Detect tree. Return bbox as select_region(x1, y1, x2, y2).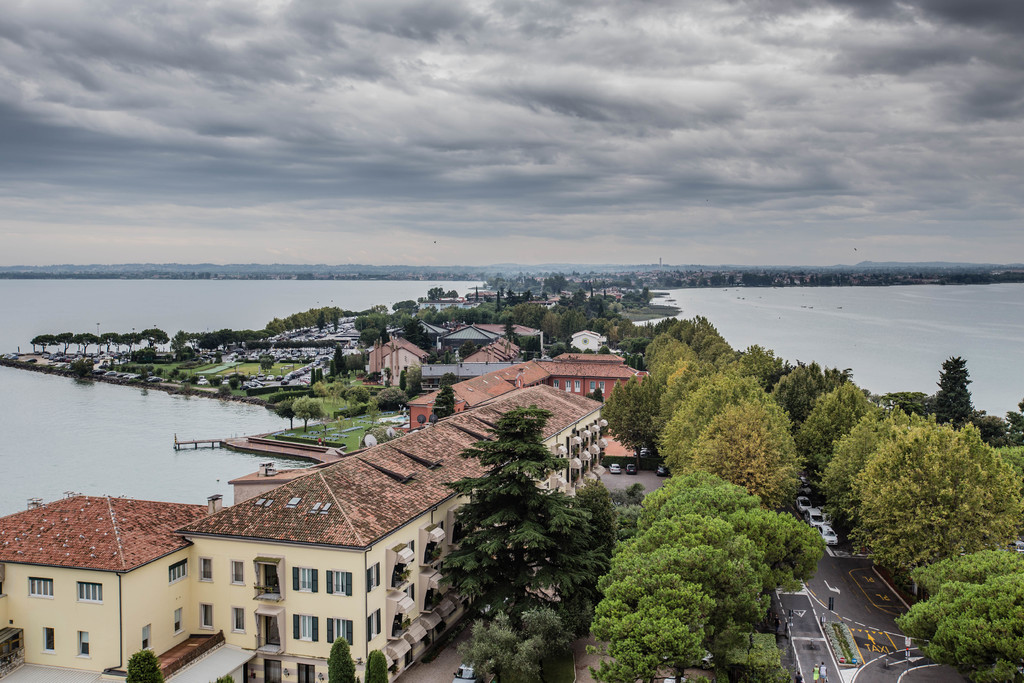
select_region(310, 380, 328, 397).
